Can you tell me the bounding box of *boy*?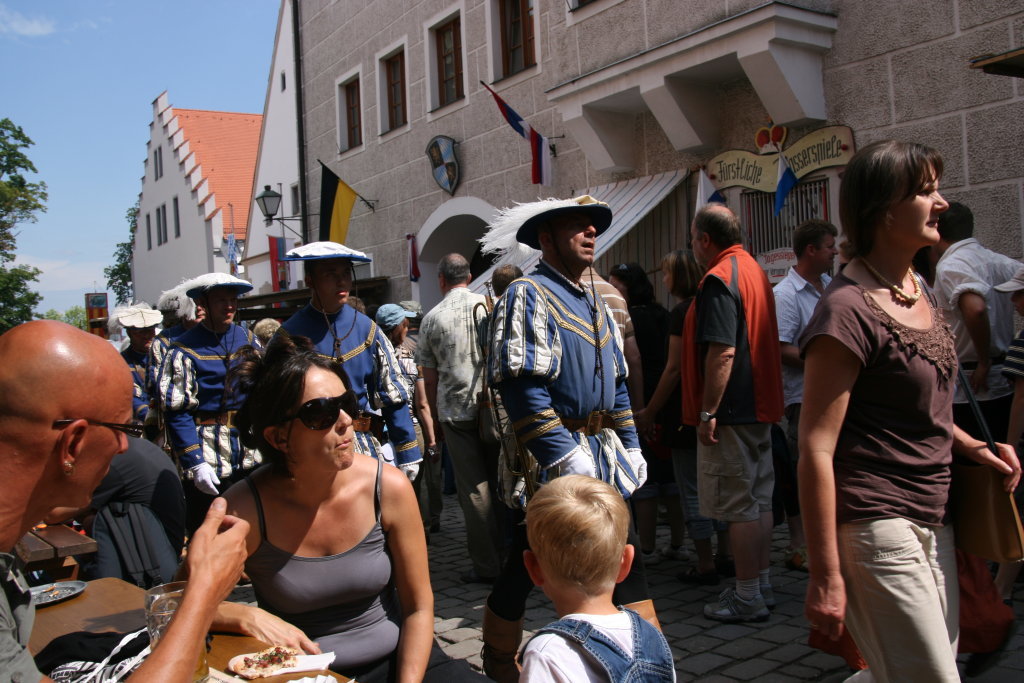
region(156, 274, 263, 496).
